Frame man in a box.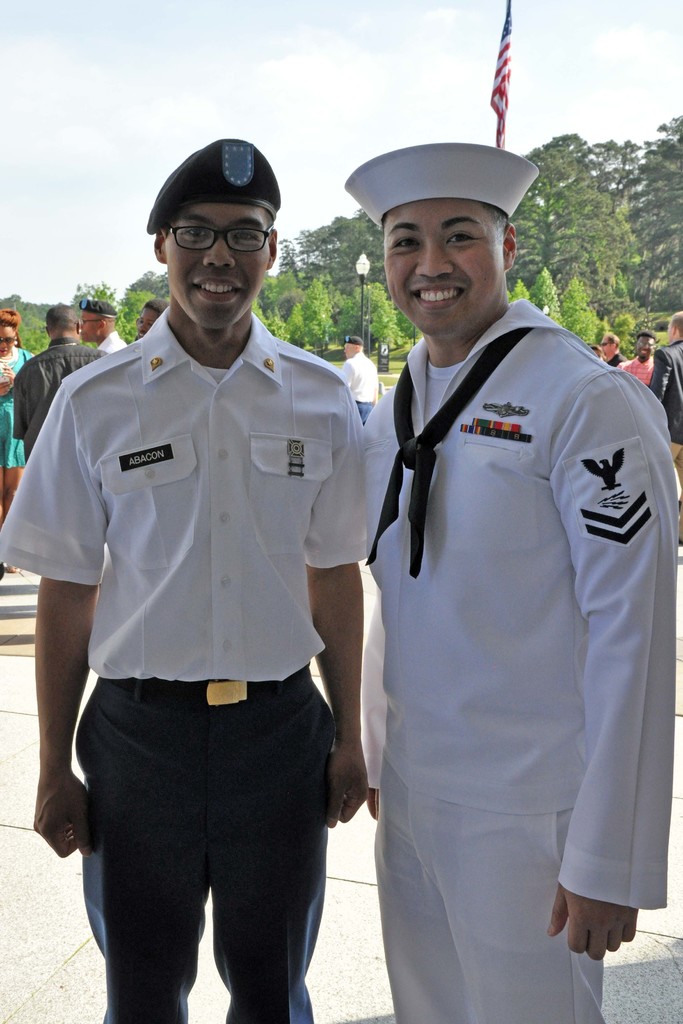
select_region(85, 298, 127, 357).
